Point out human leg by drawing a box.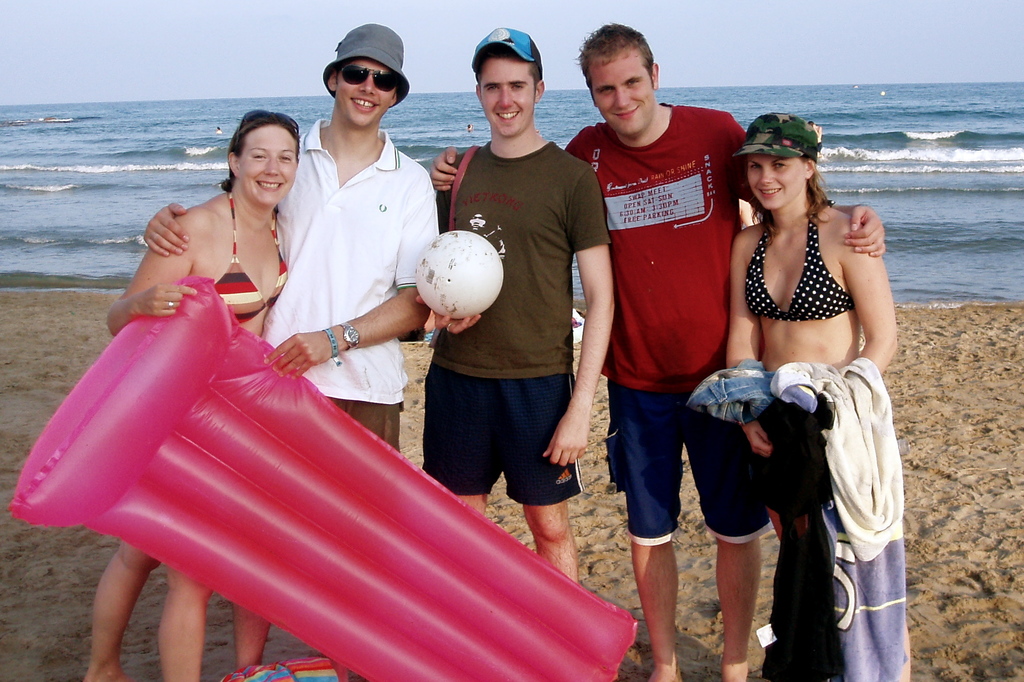
region(494, 374, 579, 582).
